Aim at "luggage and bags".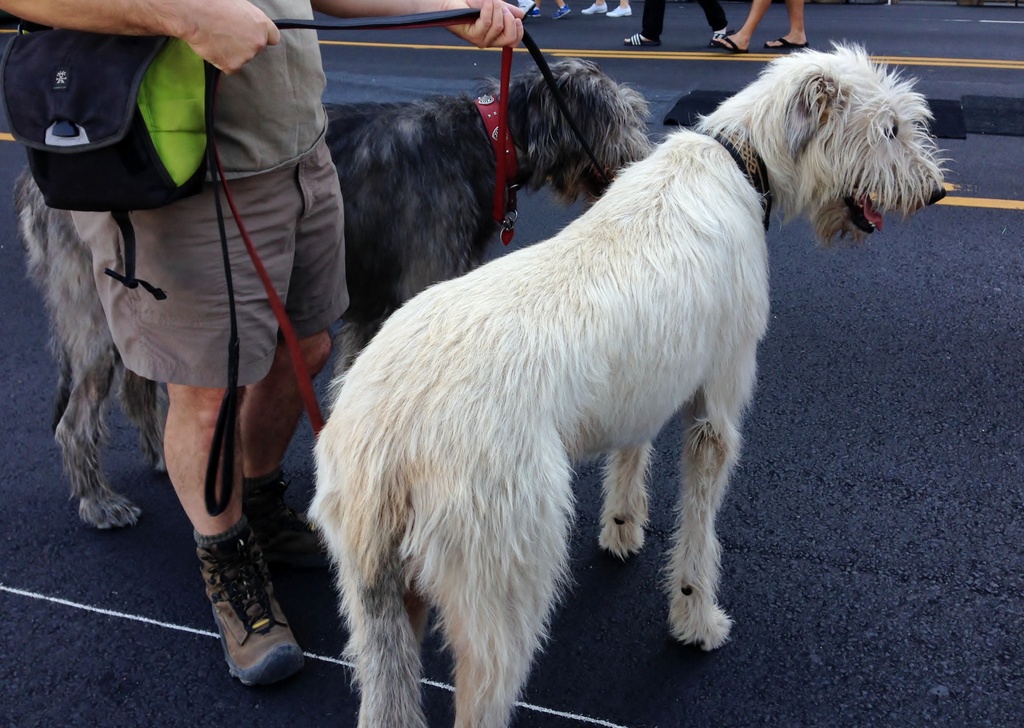
Aimed at x1=0, y1=32, x2=221, y2=301.
